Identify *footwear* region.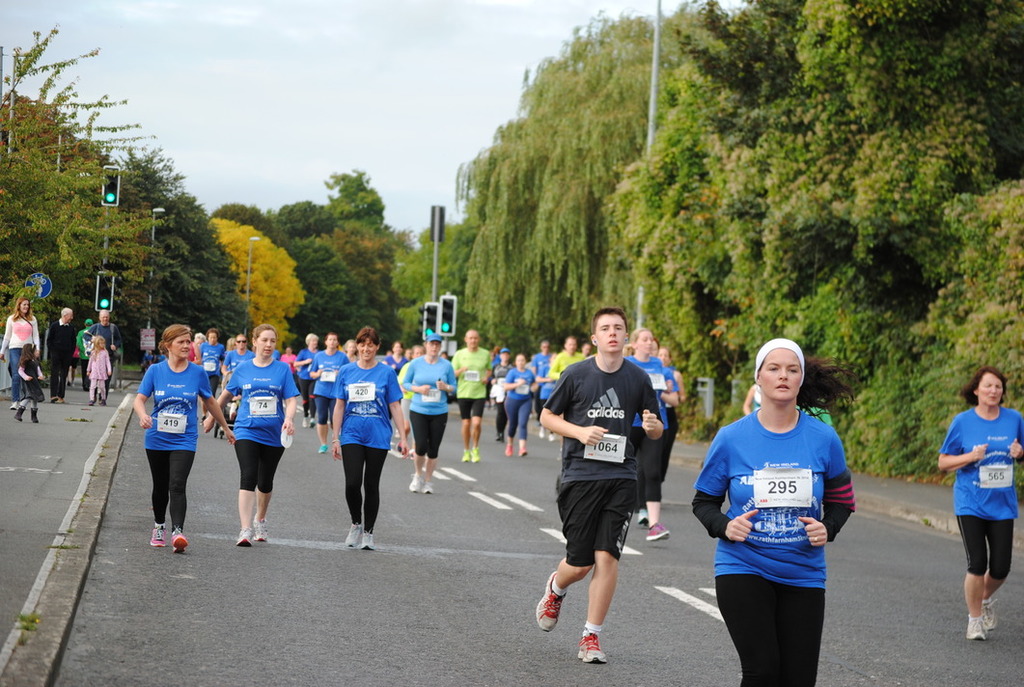
Region: 170 526 191 559.
